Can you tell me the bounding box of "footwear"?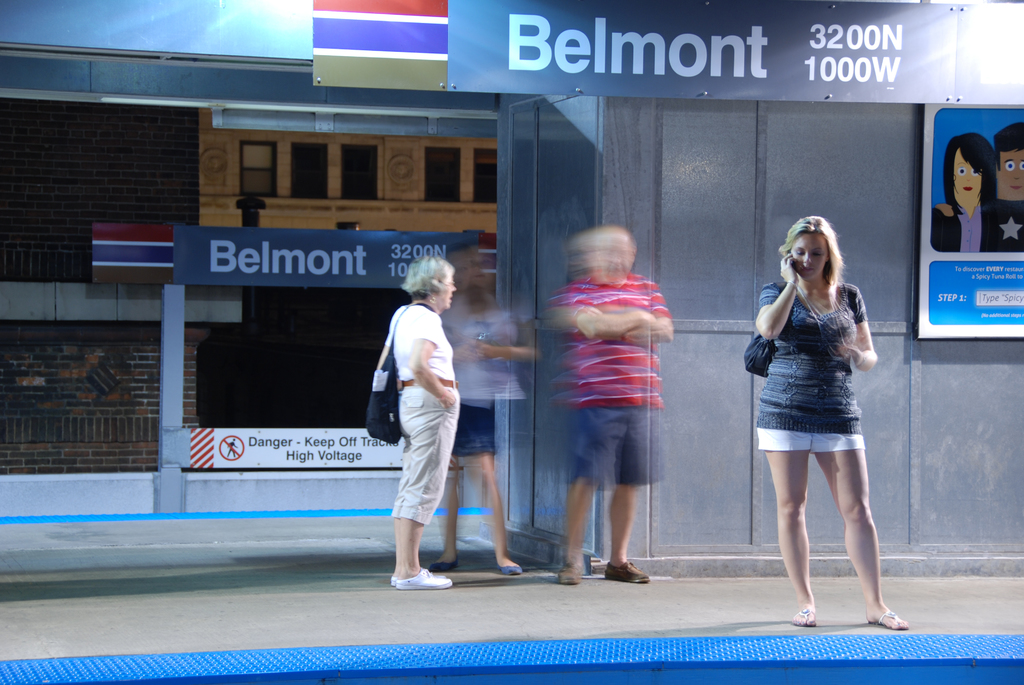
BBox(392, 565, 454, 592).
